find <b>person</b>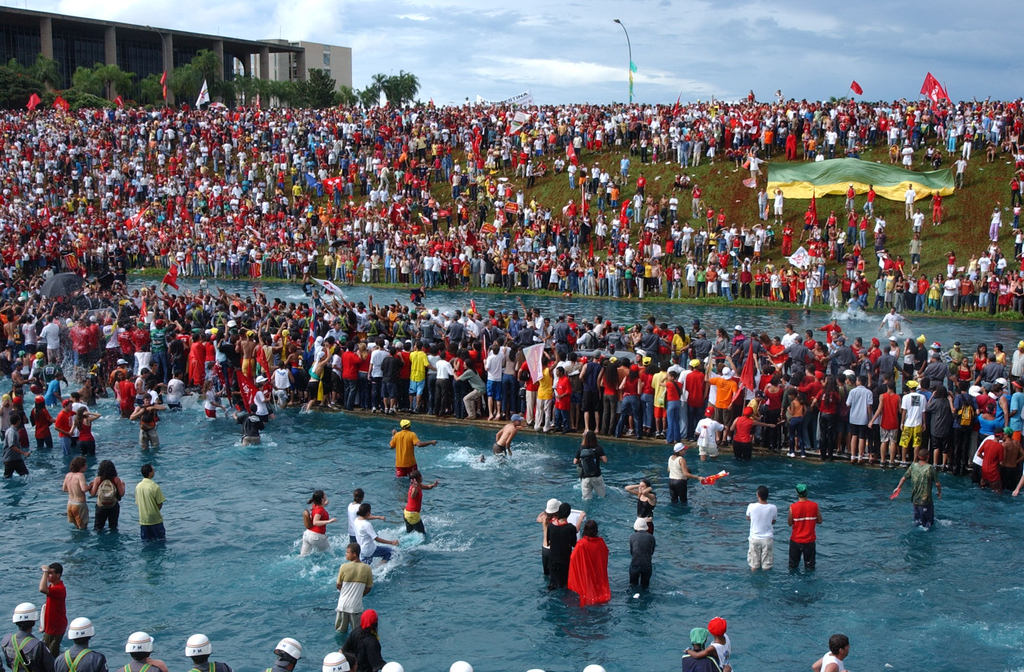
625/475/655/511
